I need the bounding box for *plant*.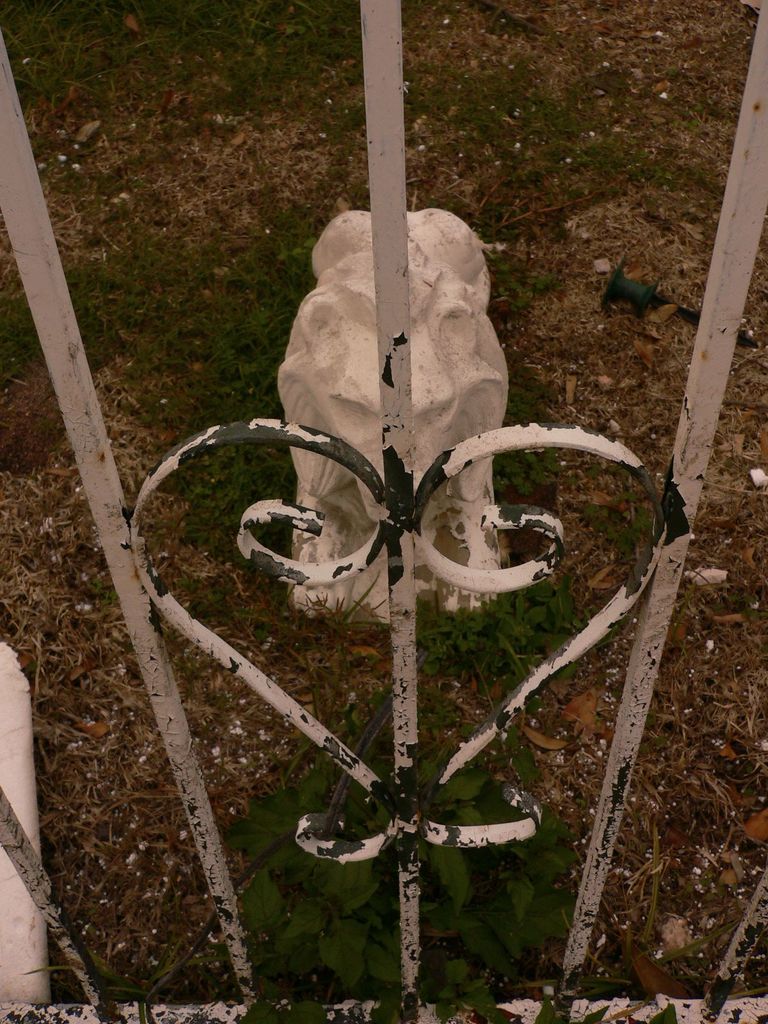
Here it is: <bbox>218, 685, 604, 1015</bbox>.
